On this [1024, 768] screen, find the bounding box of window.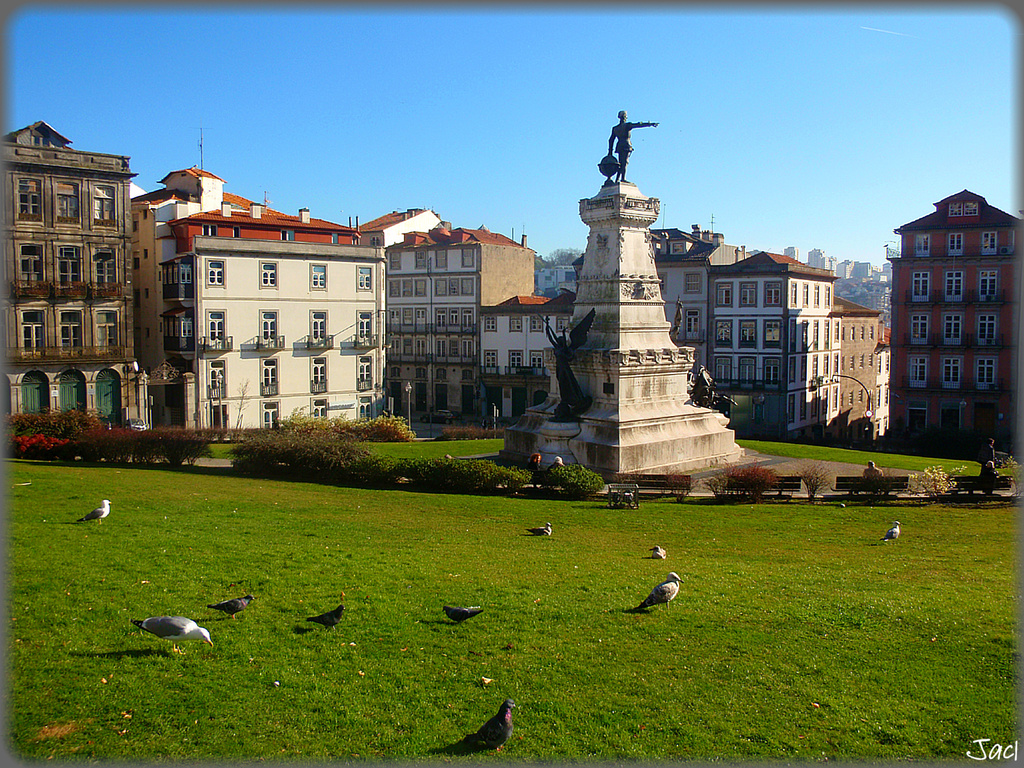
Bounding box: left=309, top=261, right=328, bottom=288.
